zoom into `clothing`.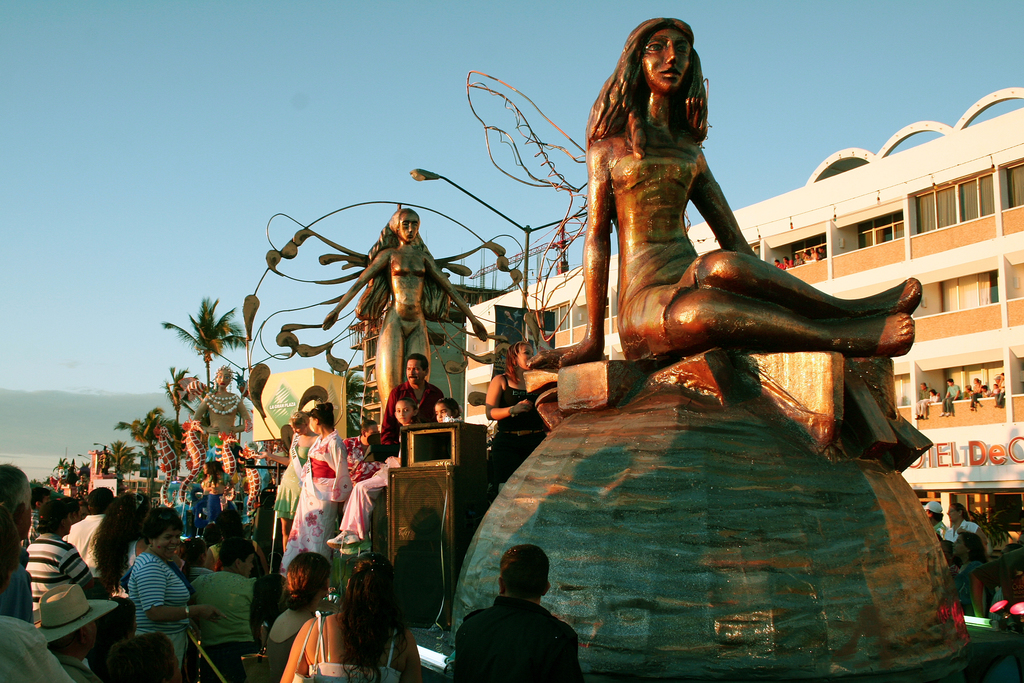
Zoom target: <bbox>188, 572, 260, 682</bbox>.
